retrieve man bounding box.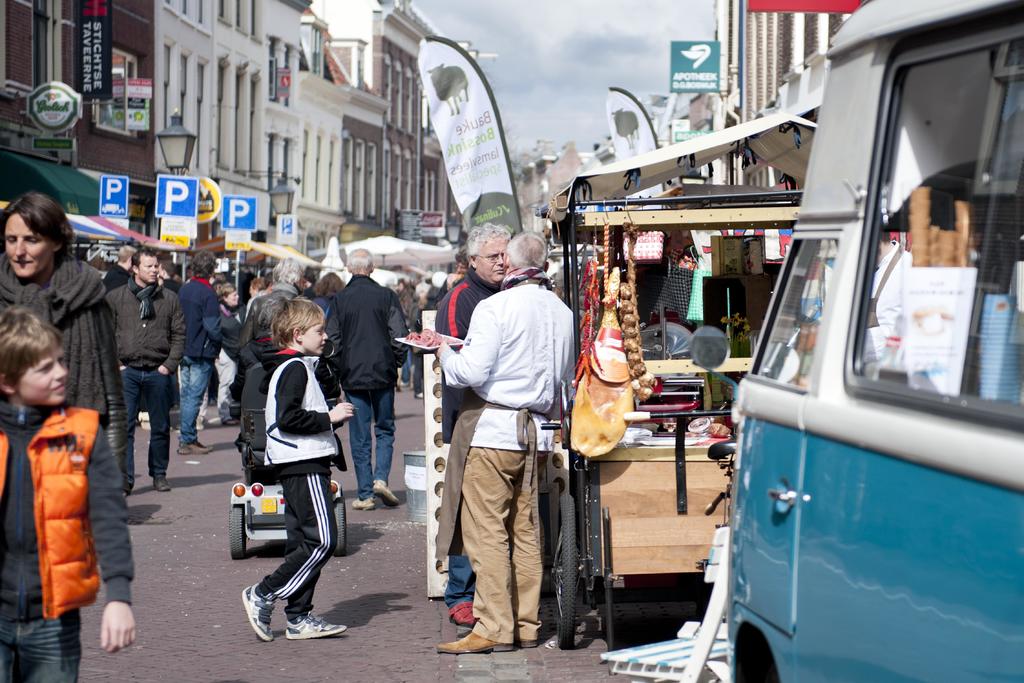
Bounding box: select_region(435, 247, 470, 309).
